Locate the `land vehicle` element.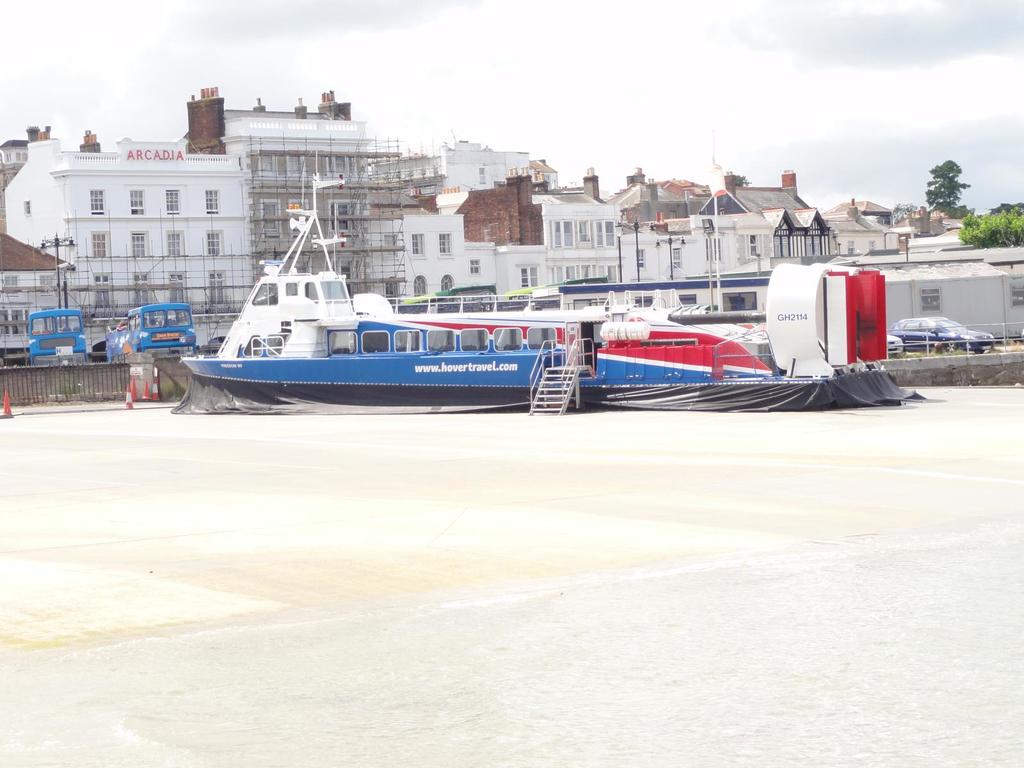
Element bbox: 27,308,85,369.
